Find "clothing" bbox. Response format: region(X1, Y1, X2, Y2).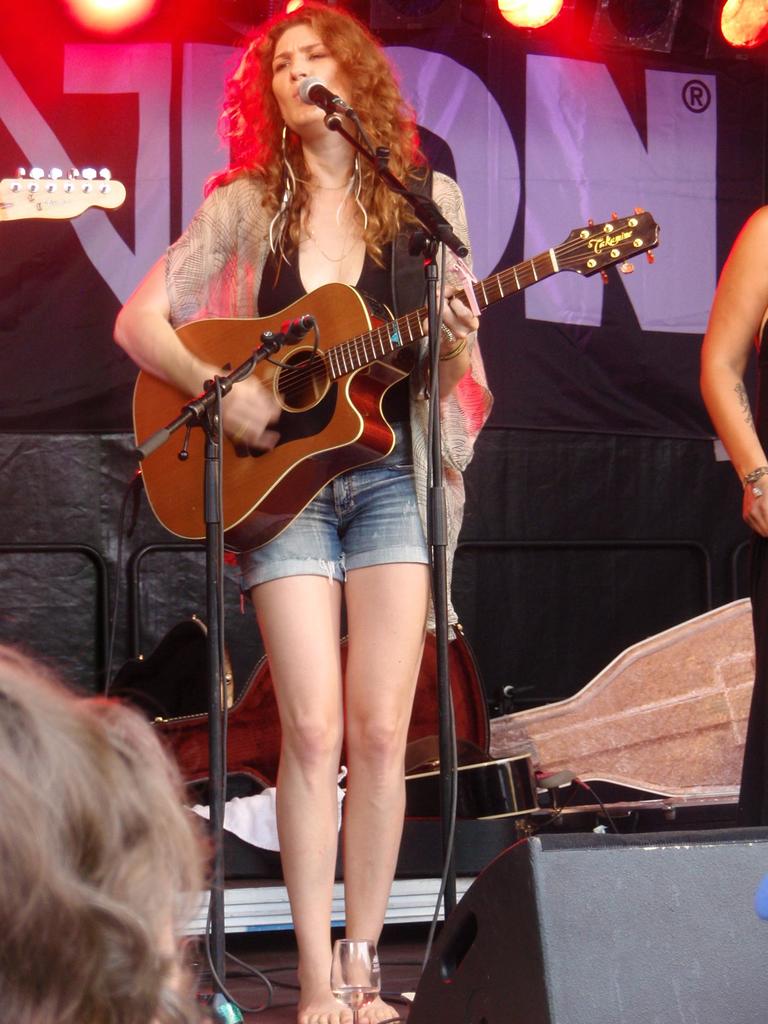
region(178, 148, 570, 566).
